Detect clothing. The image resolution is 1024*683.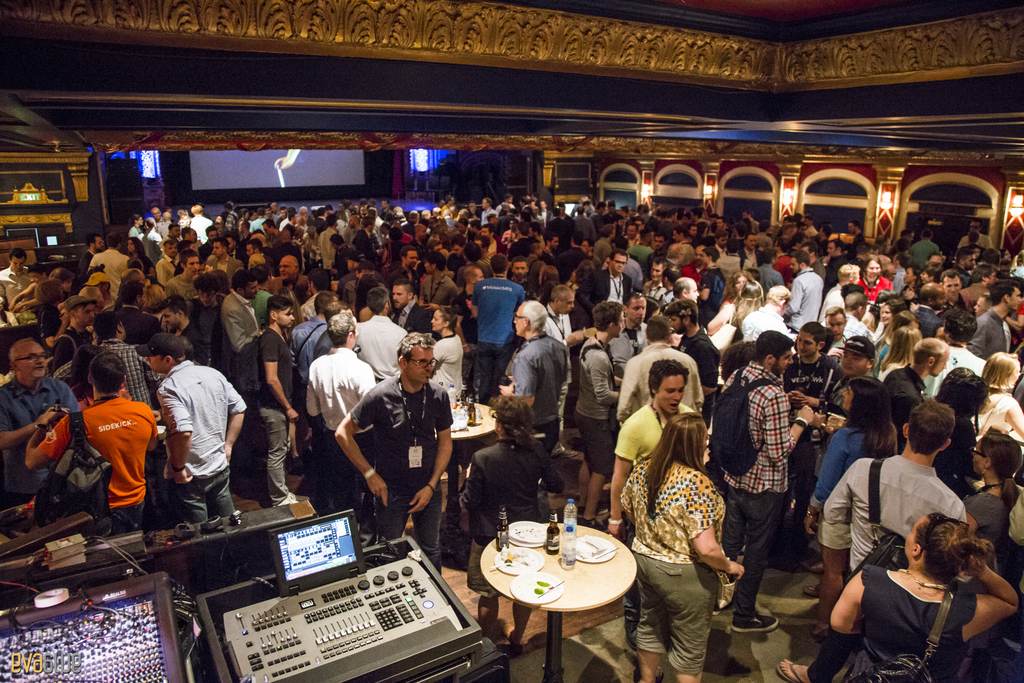
{"x1": 156, "y1": 356, "x2": 246, "y2": 524}.
